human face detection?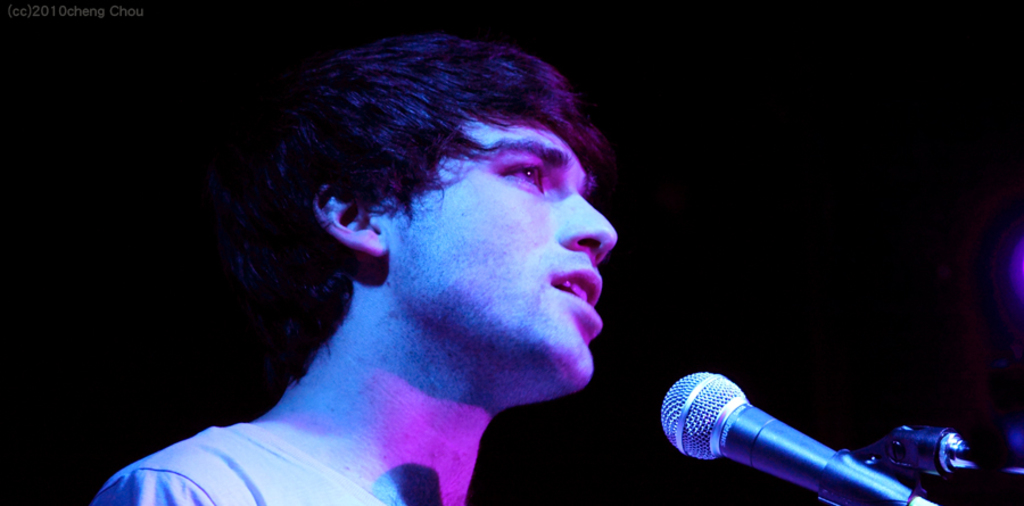
382:110:619:383
